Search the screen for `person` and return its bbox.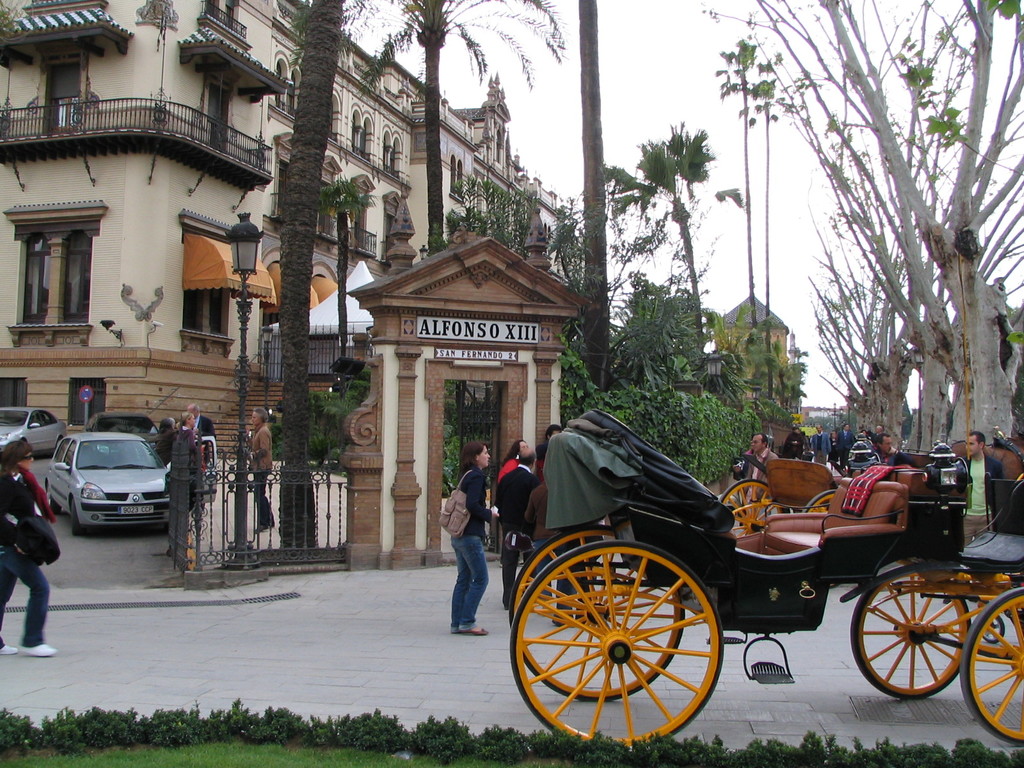
Found: [0, 433, 59, 657].
